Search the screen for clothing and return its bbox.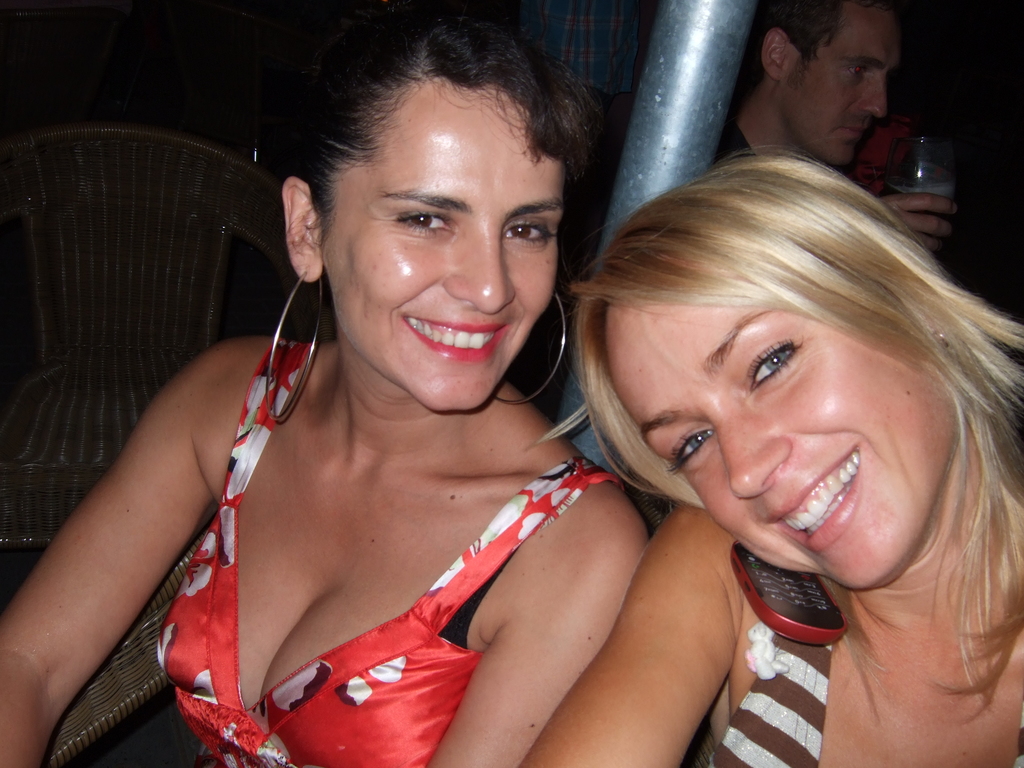
Found: x1=856, y1=107, x2=916, y2=193.
